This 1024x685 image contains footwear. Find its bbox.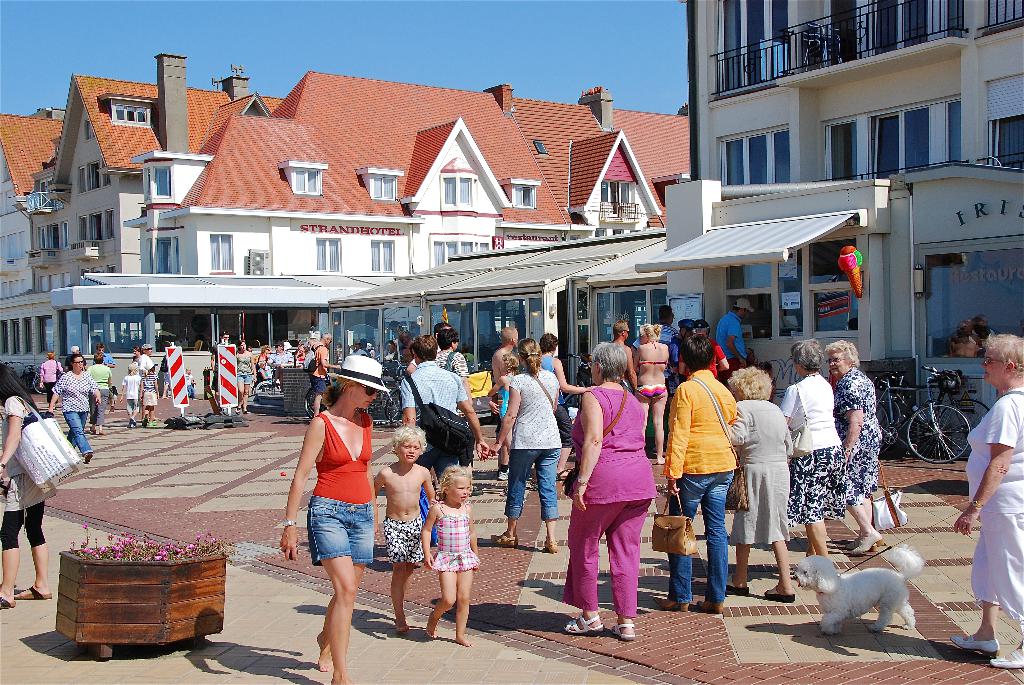
l=989, t=649, r=1023, b=668.
